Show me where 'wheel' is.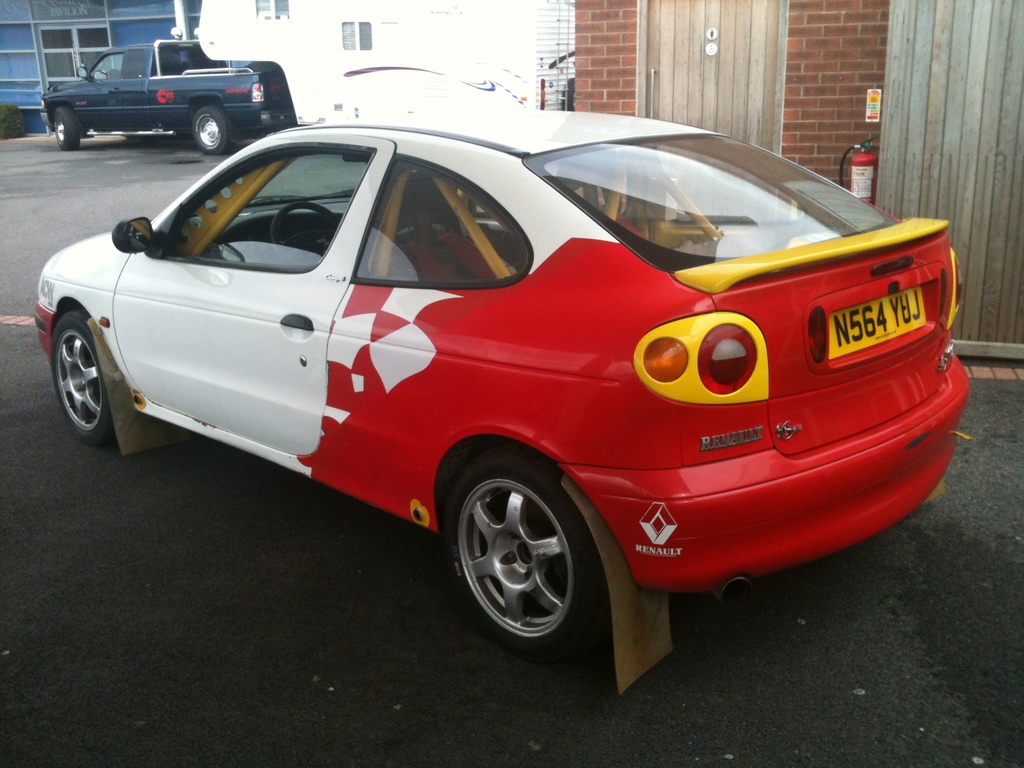
'wheel' is at 54, 106, 80, 150.
